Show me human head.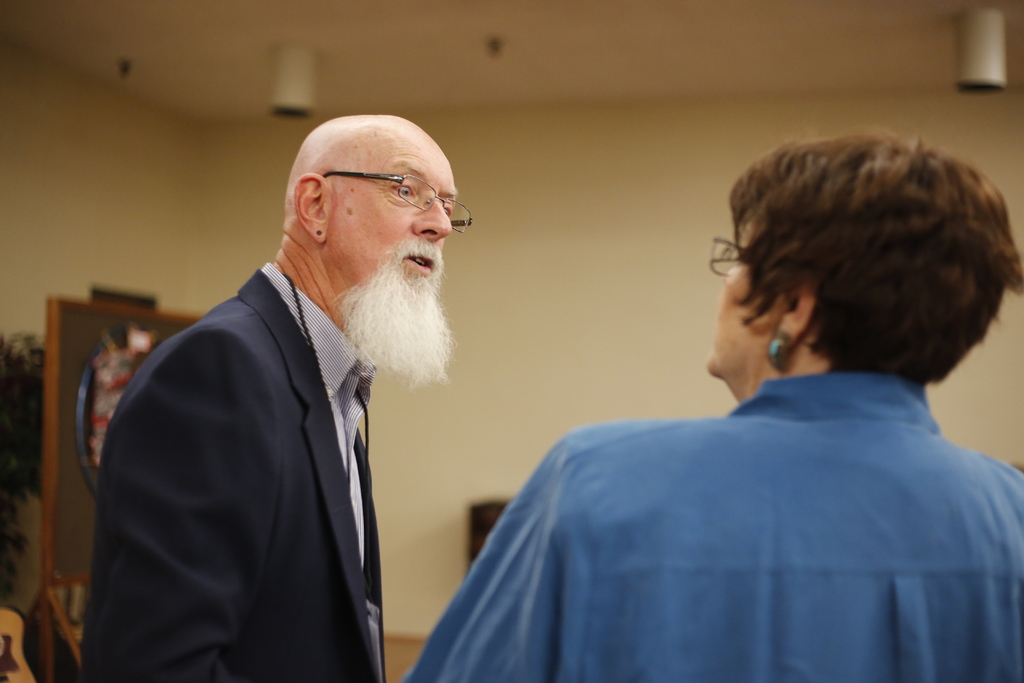
human head is here: 705/133/1017/397.
